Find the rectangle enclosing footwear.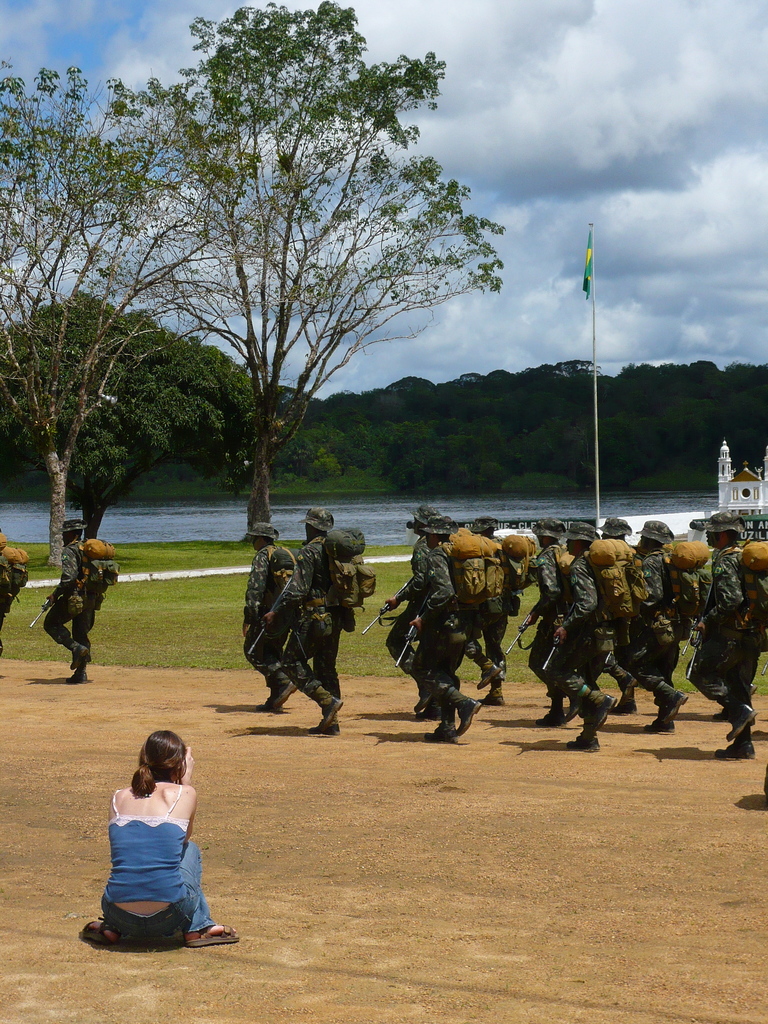
{"left": 474, "top": 660, "right": 502, "bottom": 691}.
